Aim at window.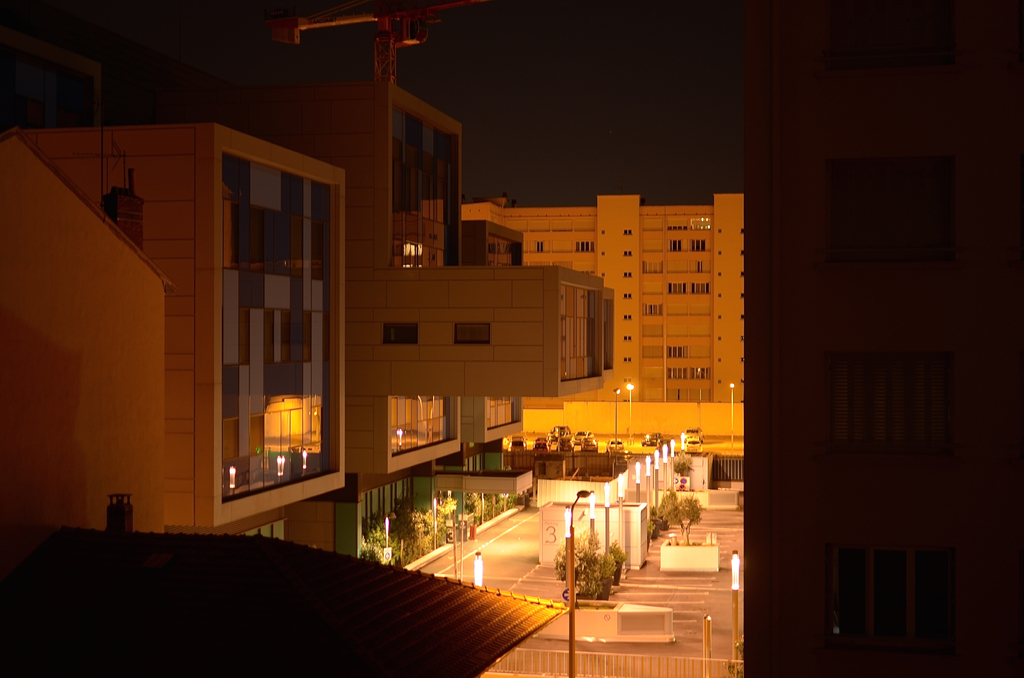
Aimed at (x1=664, y1=369, x2=715, y2=380).
